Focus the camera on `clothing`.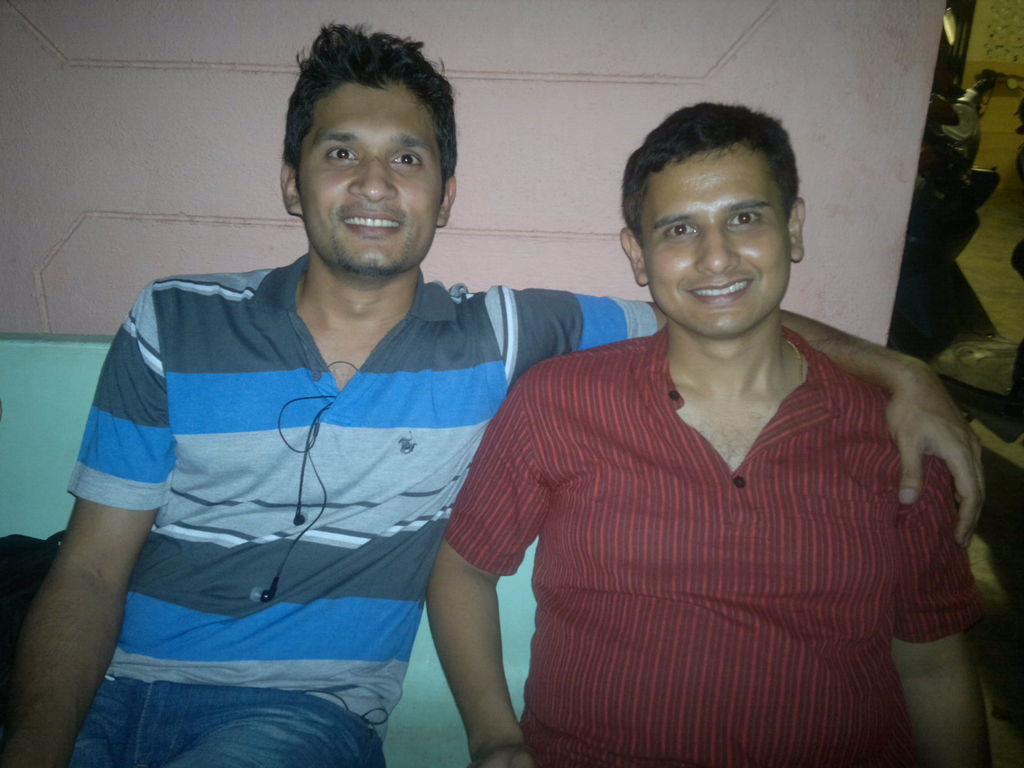
Focus region: 444:315:989:767.
